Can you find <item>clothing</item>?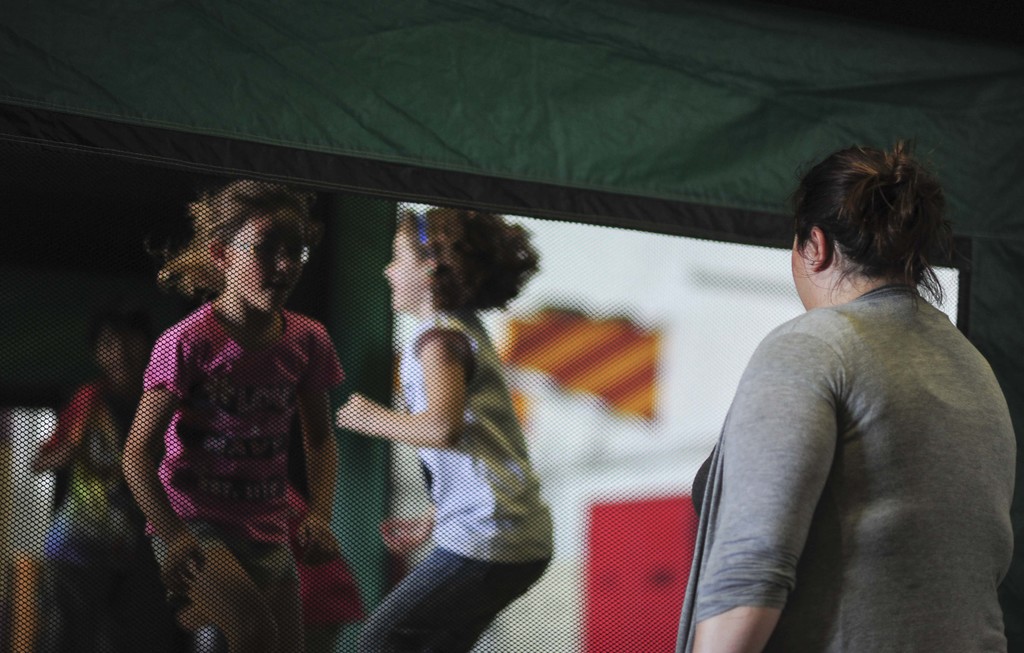
Yes, bounding box: bbox=(142, 303, 343, 549).
